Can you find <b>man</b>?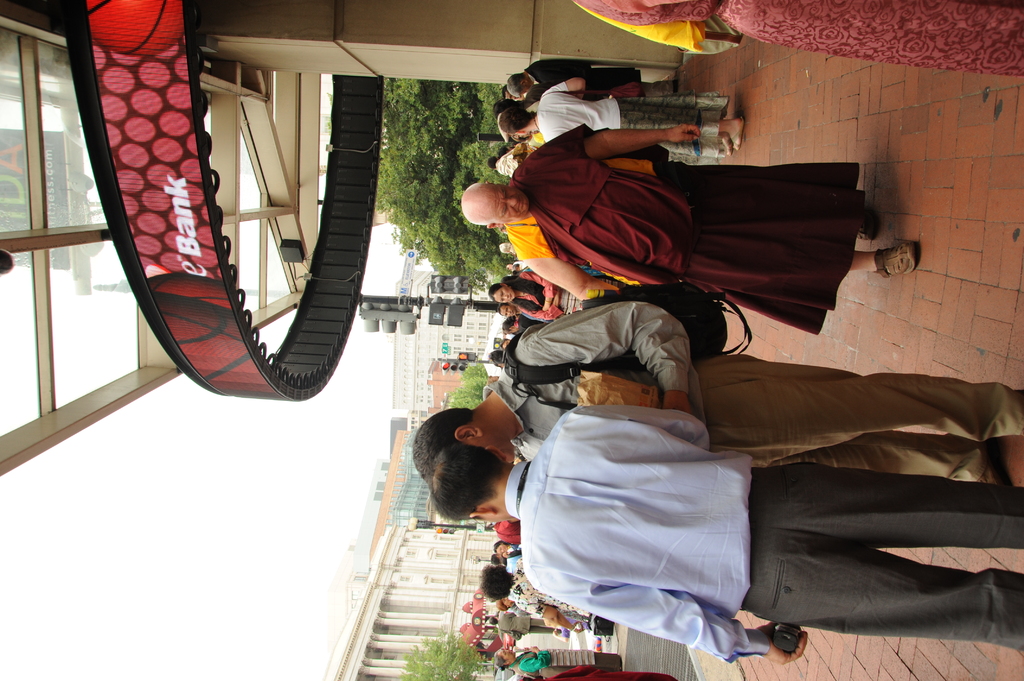
Yes, bounding box: left=460, top=125, right=922, bottom=301.
